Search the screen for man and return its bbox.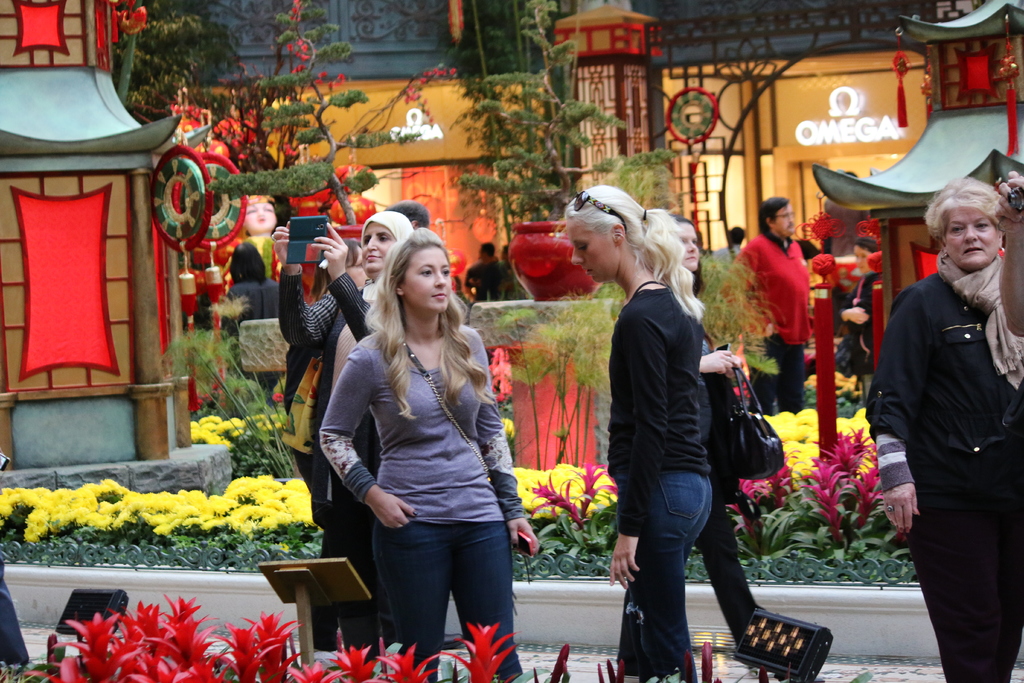
Found: rect(386, 199, 430, 232).
